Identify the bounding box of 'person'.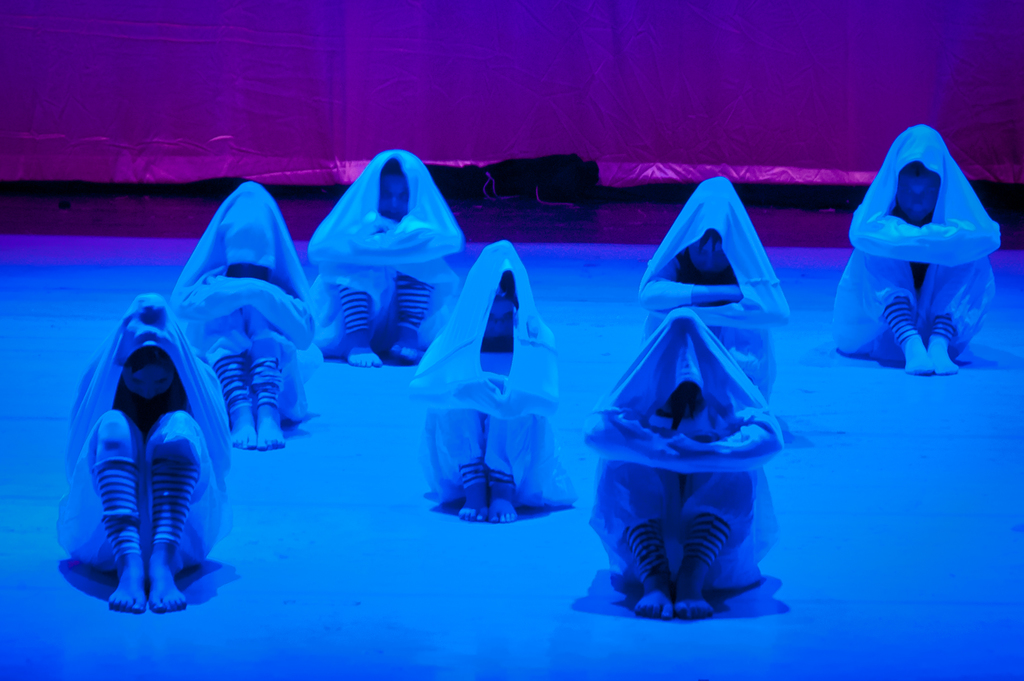
bbox=[584, 307, 784, 616].
